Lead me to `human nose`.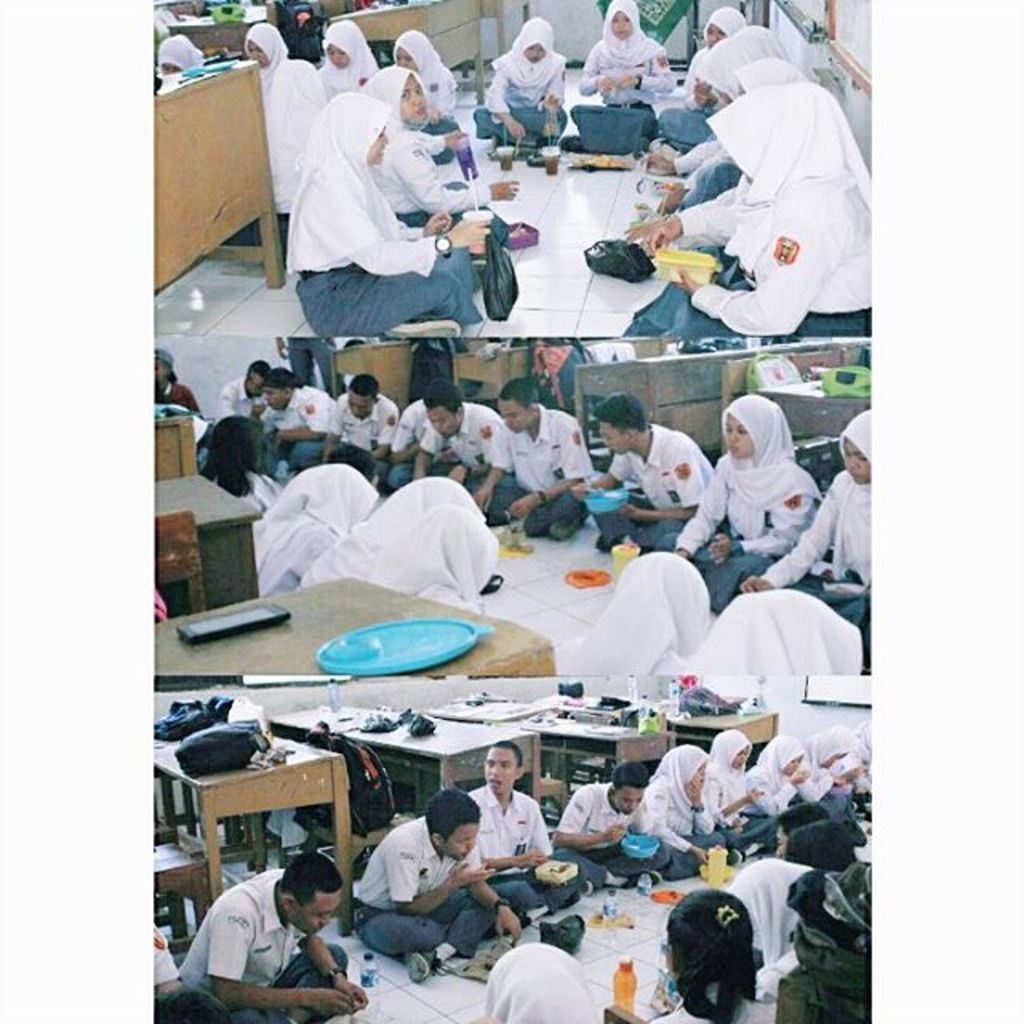
Lead to 726 429 738 446.
